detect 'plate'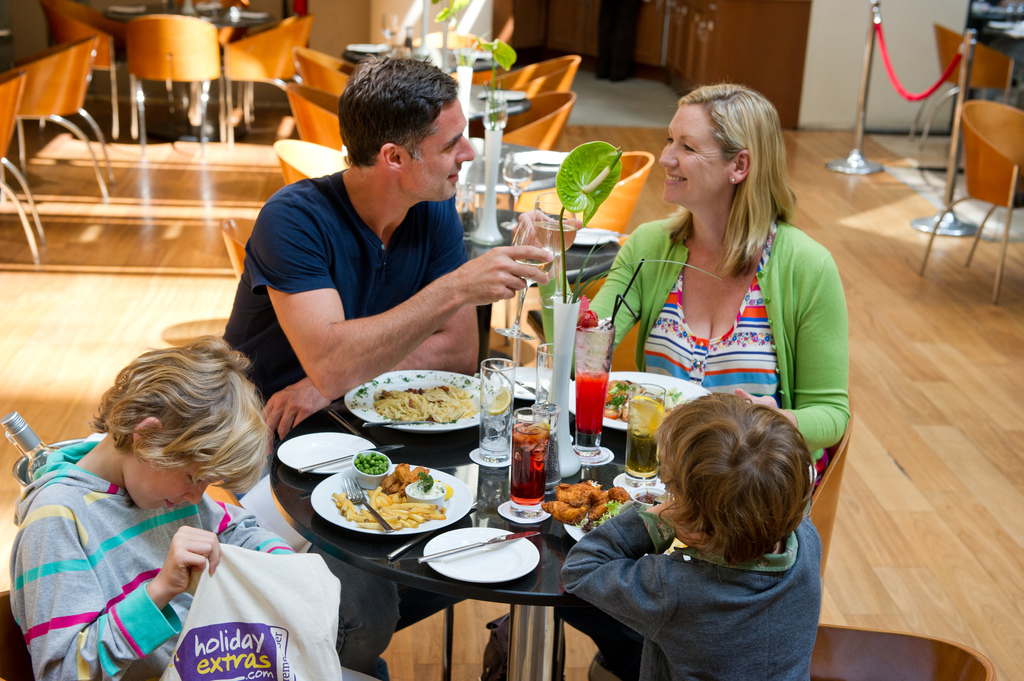
[x1=557, y1=499, x2=625, y2=559]
